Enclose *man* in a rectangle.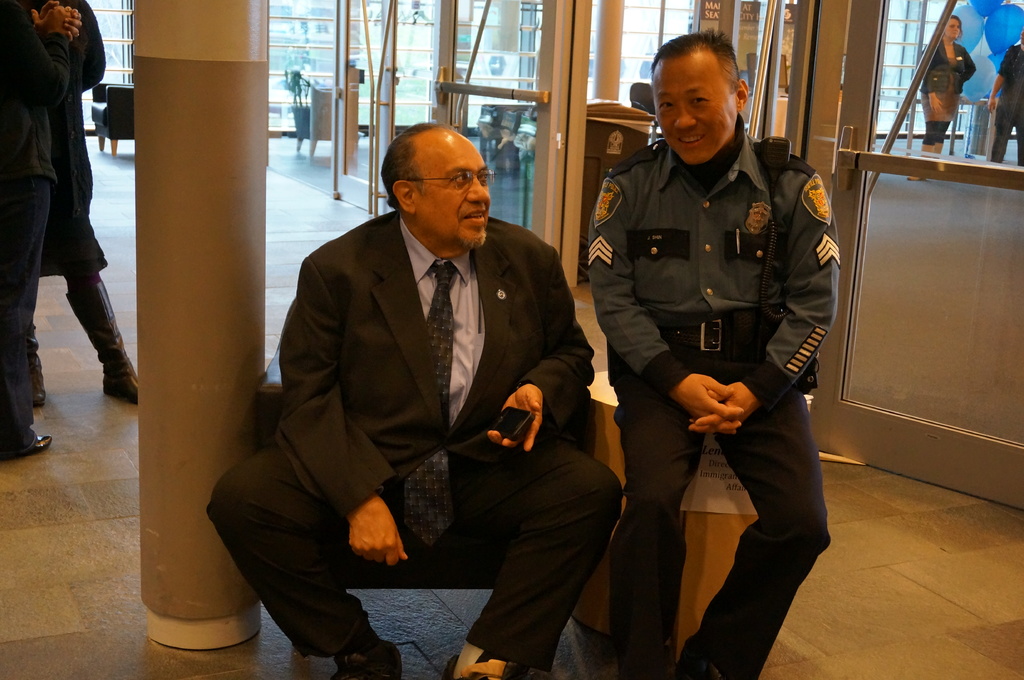
bbox(585, 26, 842, 679).
